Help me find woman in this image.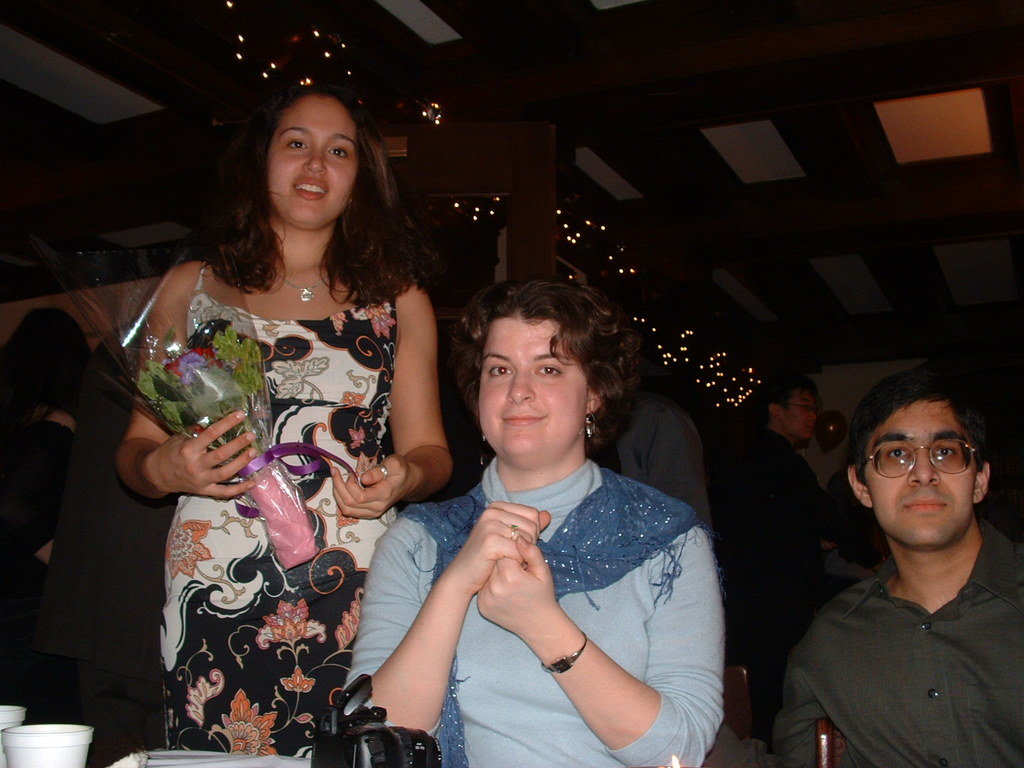
Found it: region(113, 82, 459, 742).
